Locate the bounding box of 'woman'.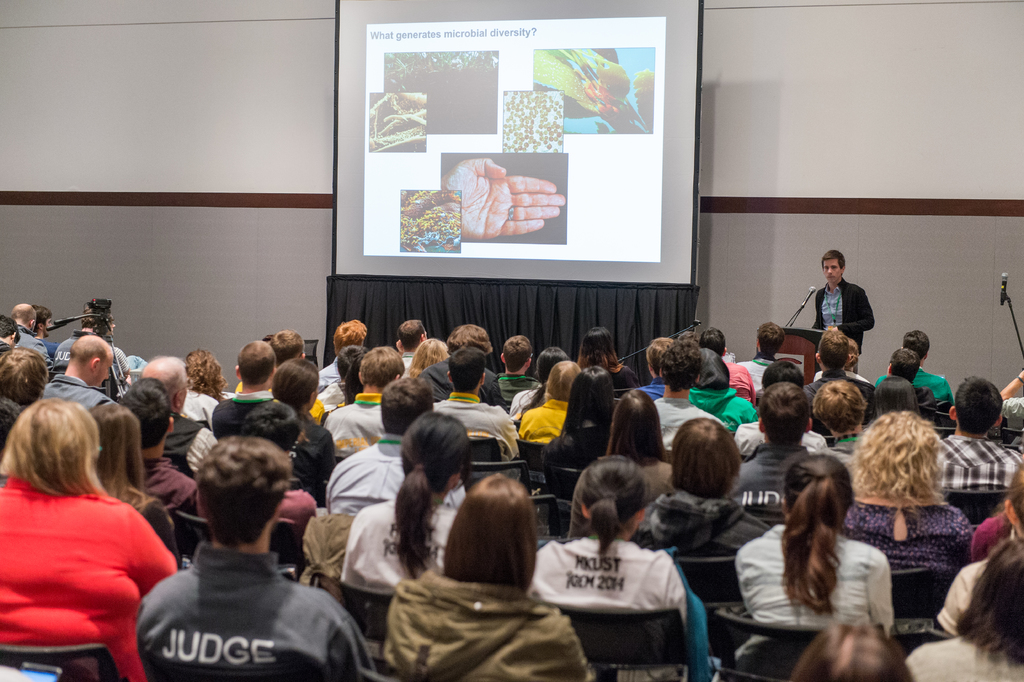
Bounding box: bbox=(900, 536, 1023, 681).
